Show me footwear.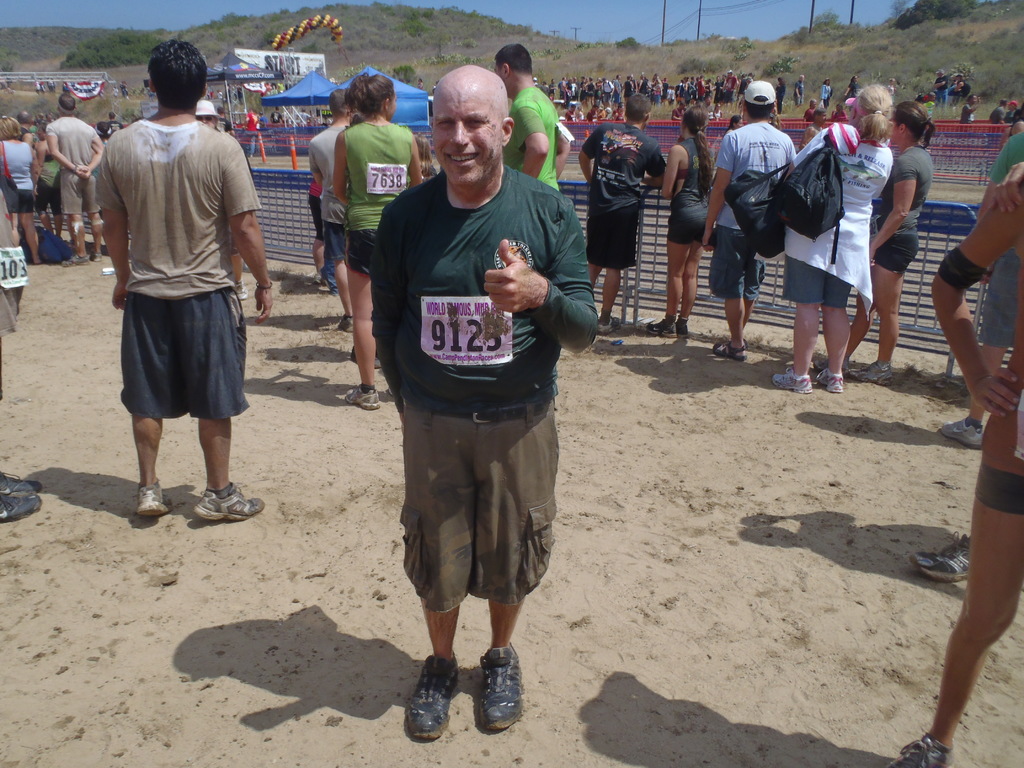
footwear is here: detection(770, 367, 816, 396).
